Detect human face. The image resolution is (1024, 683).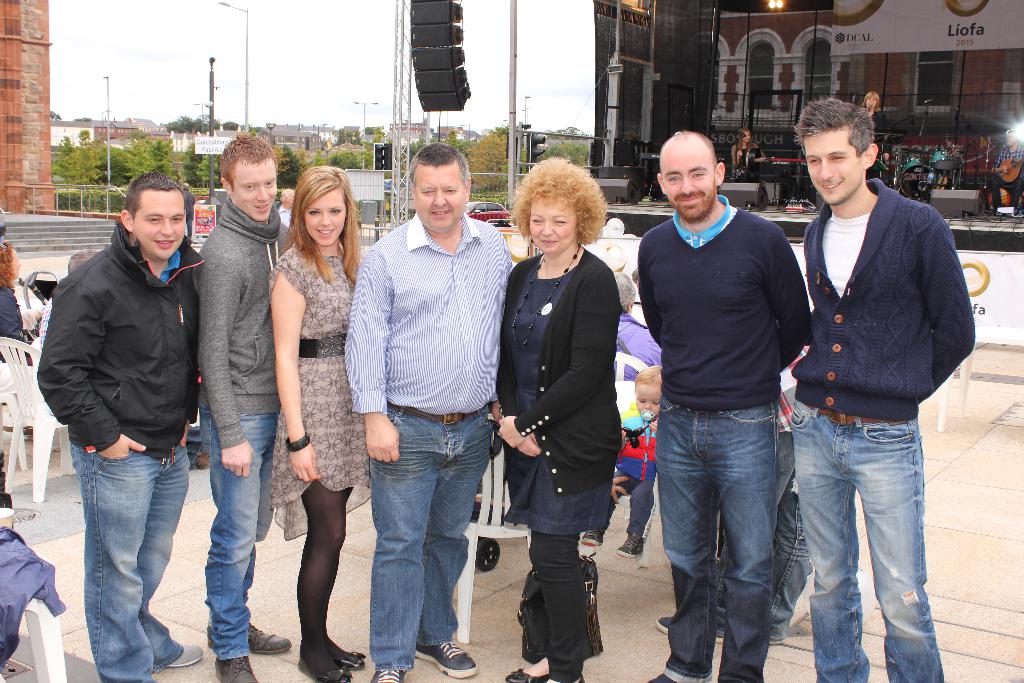
413, 163, 465, 235.
